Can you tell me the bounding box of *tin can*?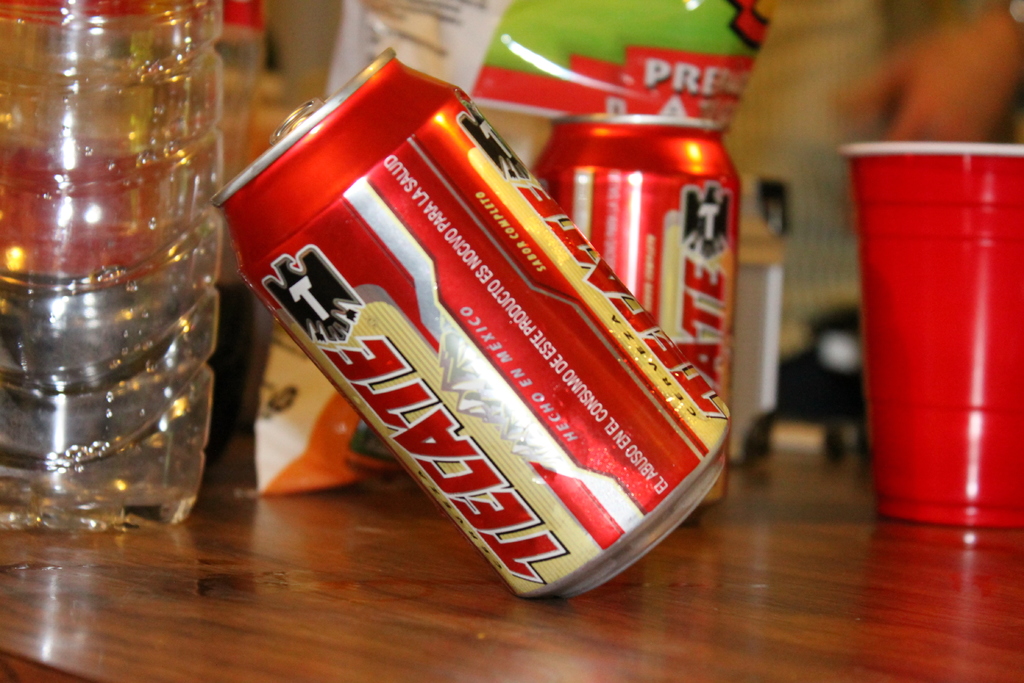
detection(210, 38, 737, 609).
